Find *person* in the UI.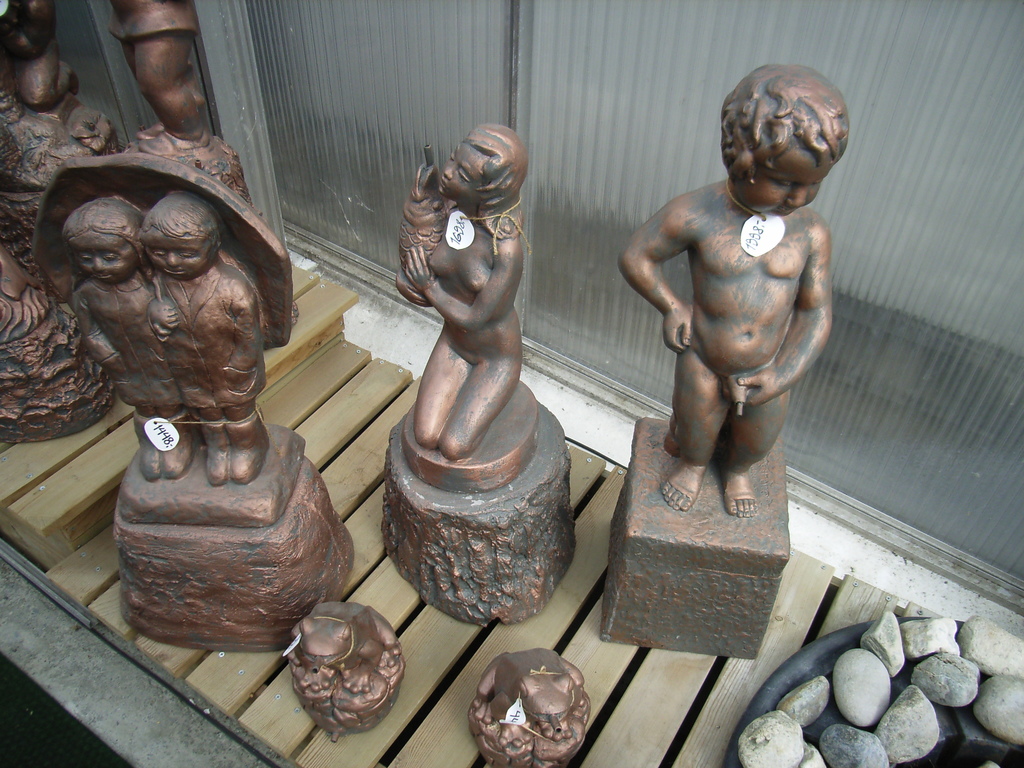
UI element at [618, 60, 835, 521].
